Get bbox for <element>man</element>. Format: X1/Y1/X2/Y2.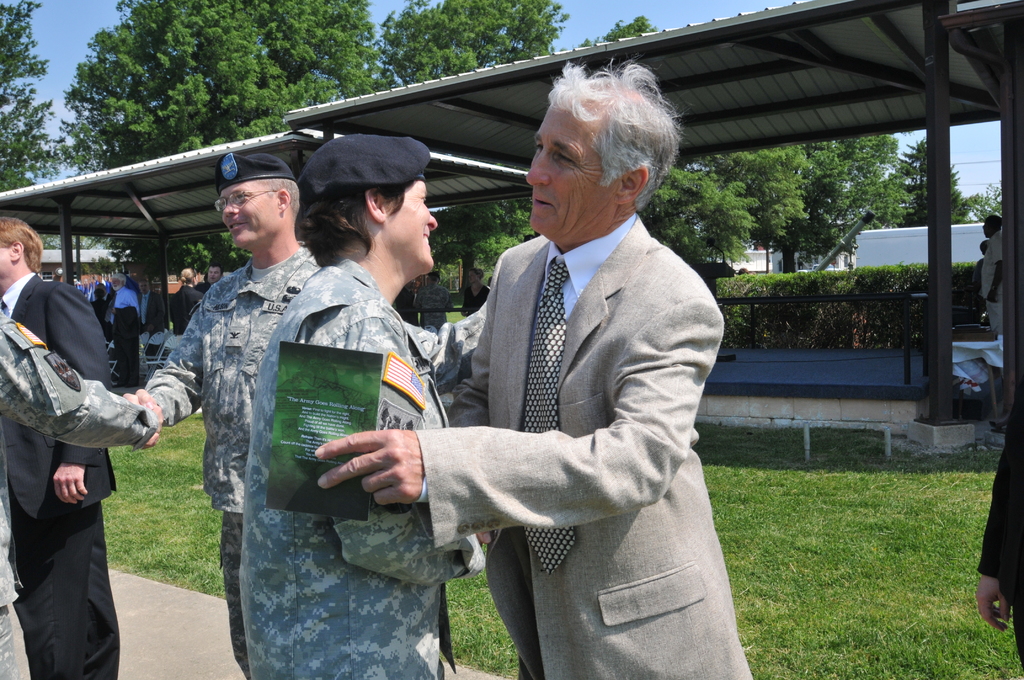
0/216/115/679.
